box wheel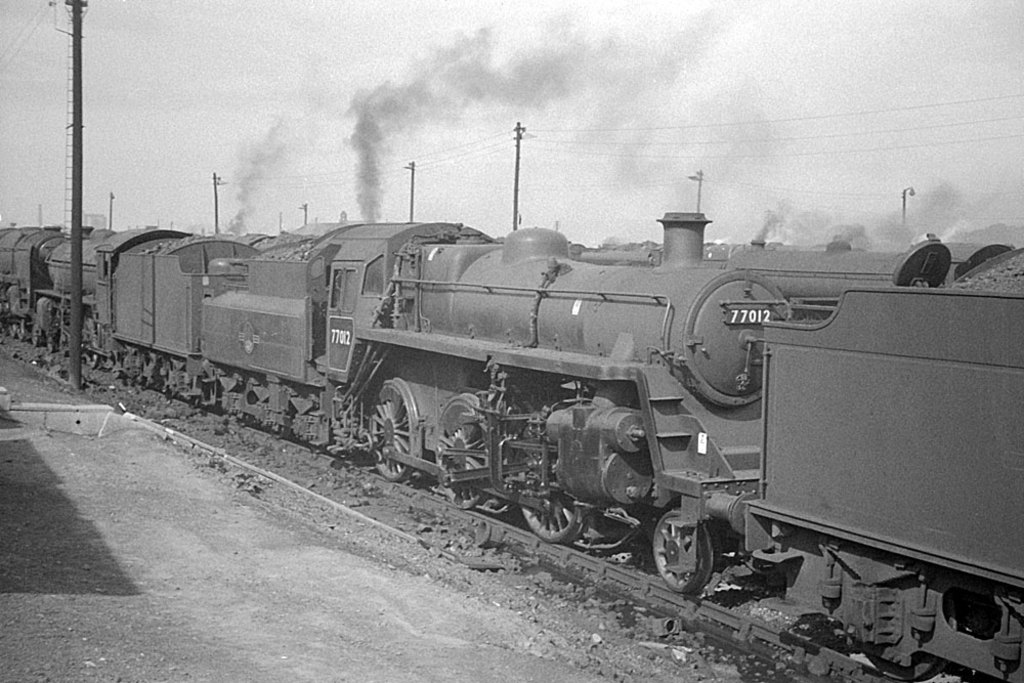
{"x1": 652, "y1": 523, "x2": 724, "y2": 602}
